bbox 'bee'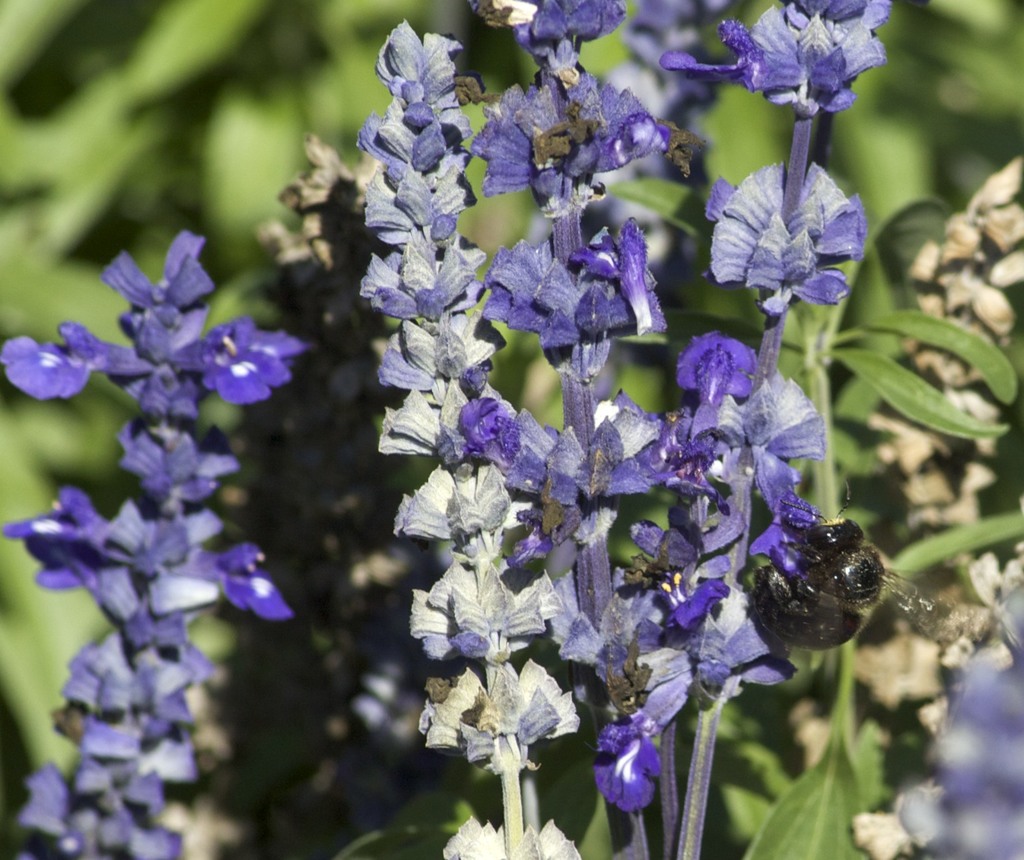
760:487:983:653
